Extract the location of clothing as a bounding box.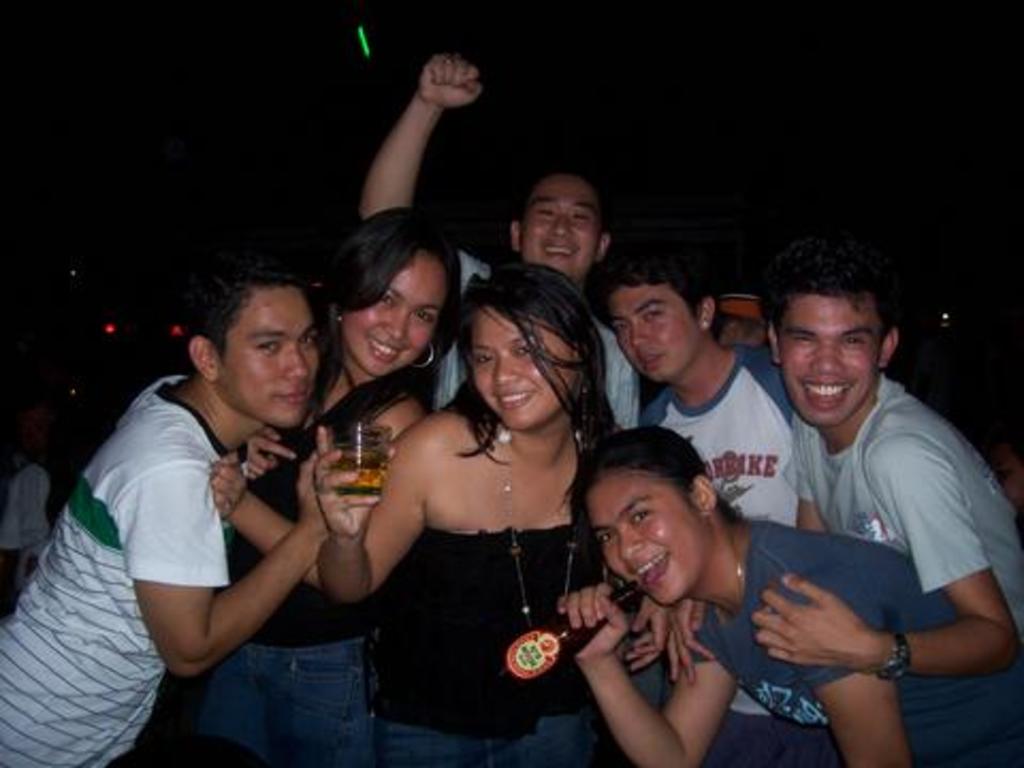
(418, 243, 646, 431).
